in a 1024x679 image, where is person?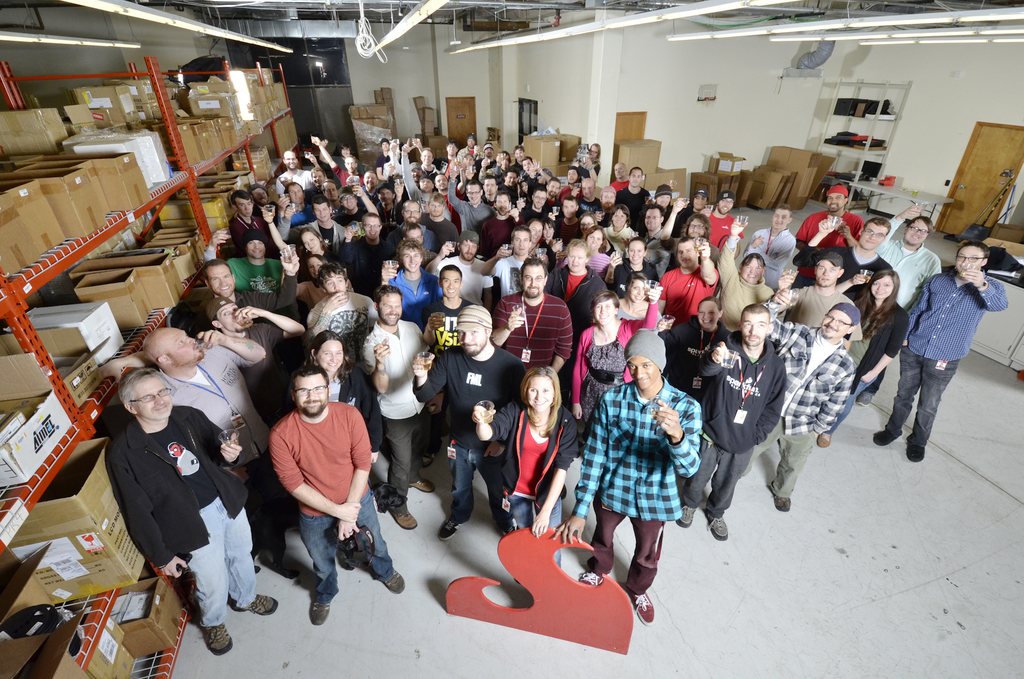
[x1=525, y1=218, x2=546, y2=268].
